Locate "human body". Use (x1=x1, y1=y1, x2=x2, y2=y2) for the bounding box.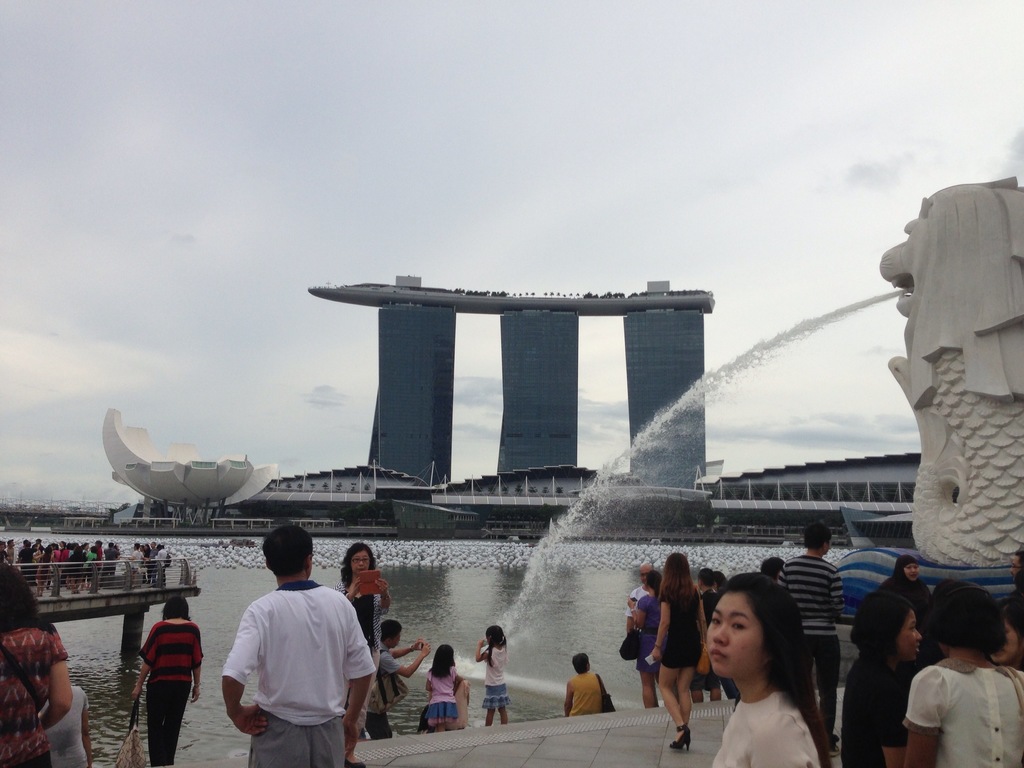
(x1=567, y1=647, x2=613, y2=716).
